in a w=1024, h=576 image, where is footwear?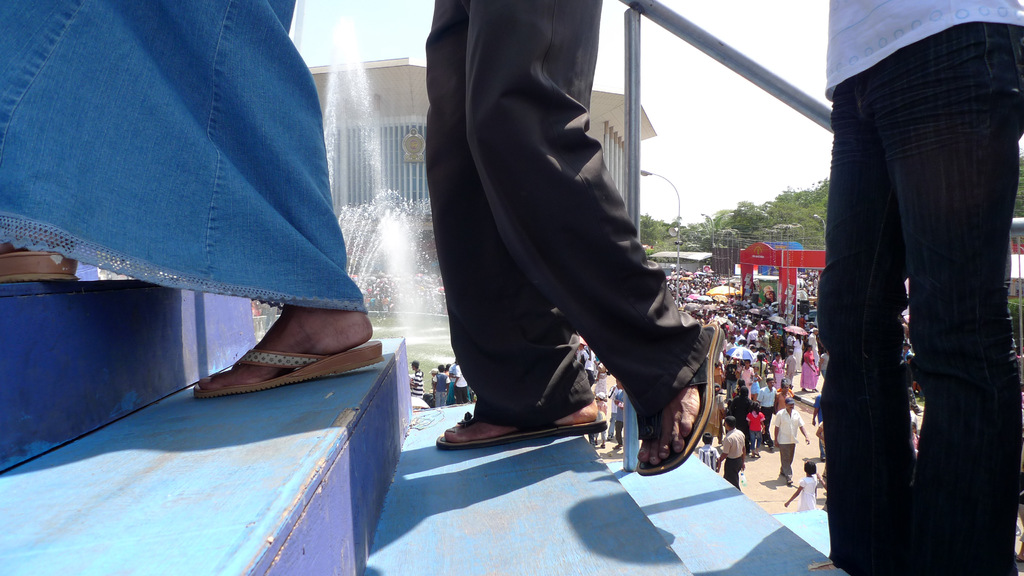
pyautogui.locateOnScreen(633, 324, 724, 476).
